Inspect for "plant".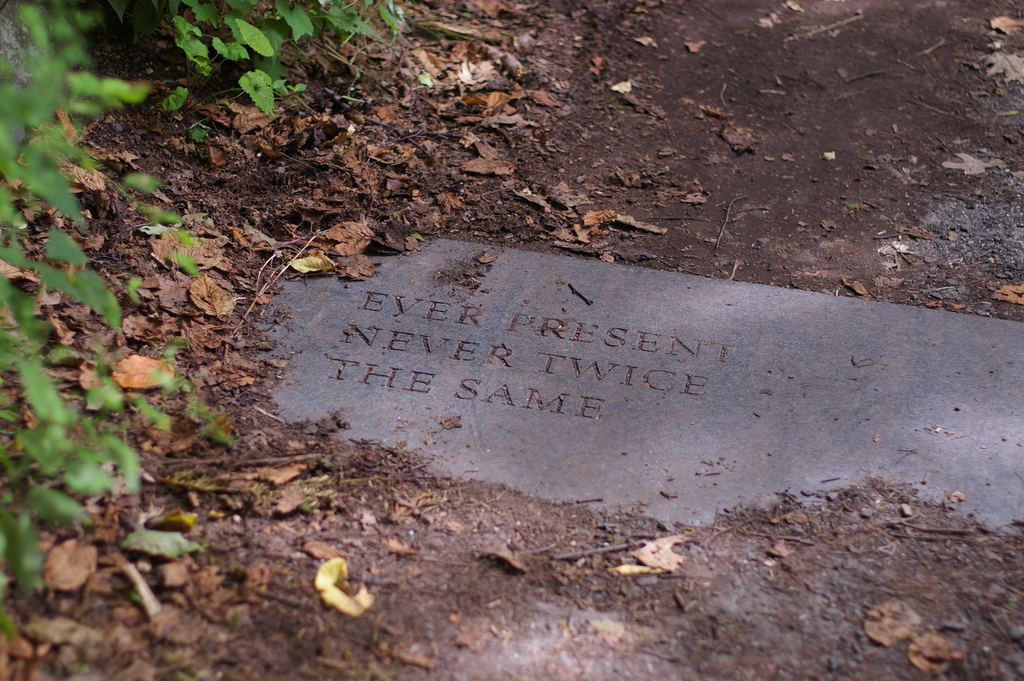
Inspection: bbox(6, 0, 216, 634).
